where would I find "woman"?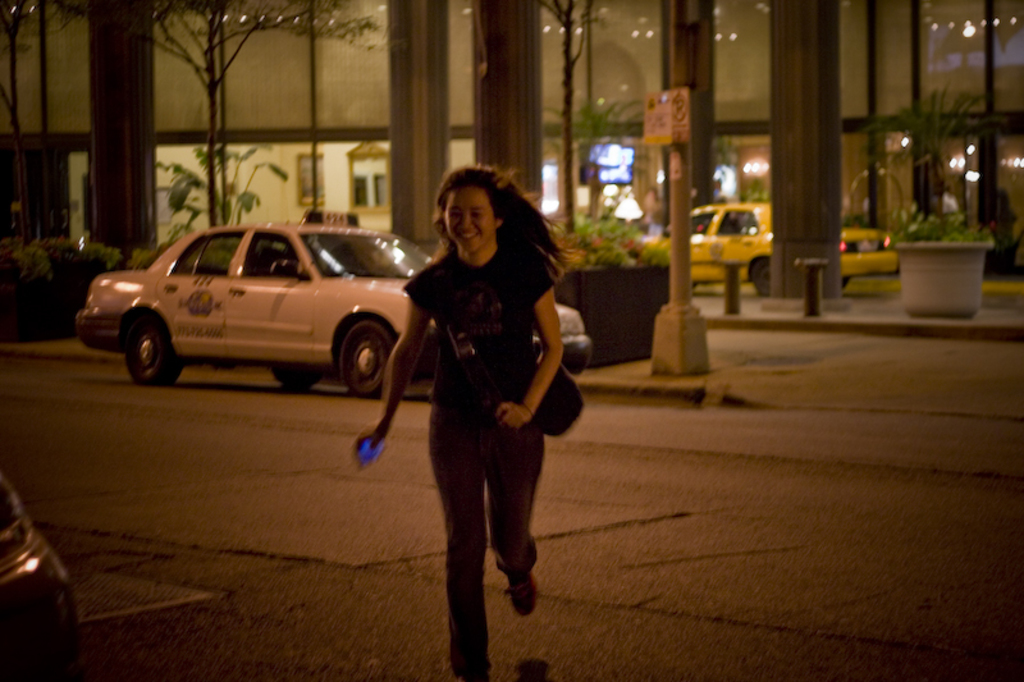
At region(387, 159, 567, 660).
